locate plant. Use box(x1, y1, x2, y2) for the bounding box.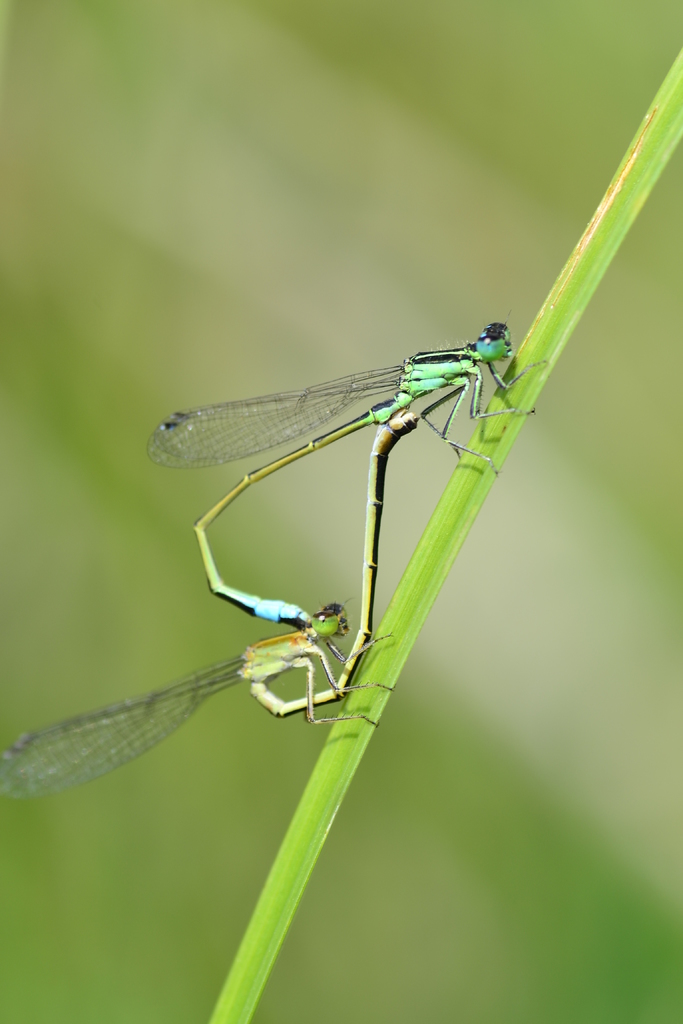
box(190, 46, 682, 1015).
